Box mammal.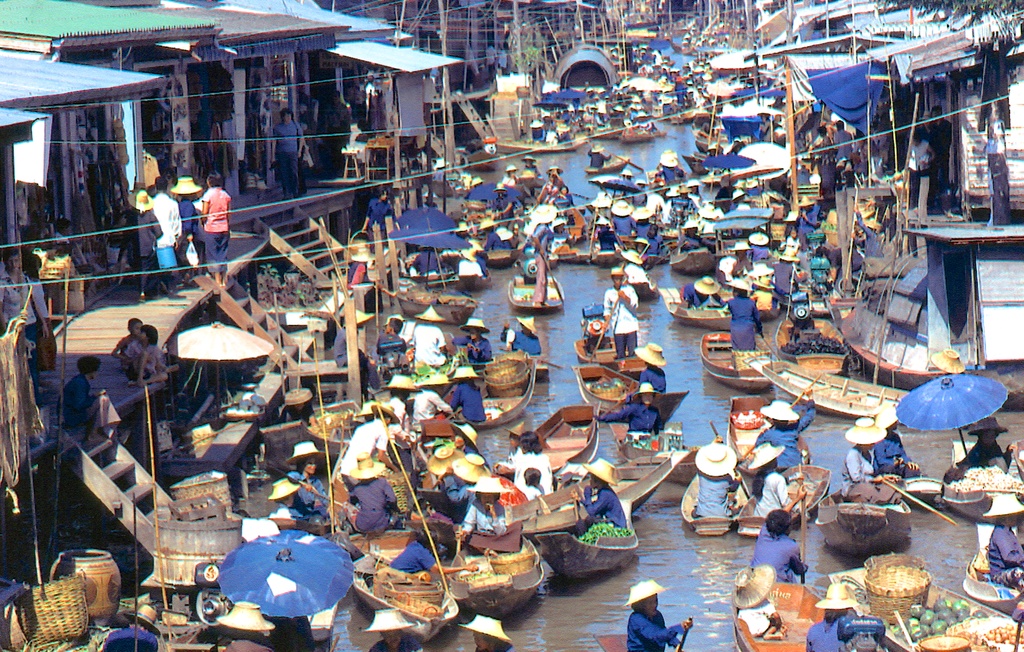
bbox=[603, 270, 640, 355].
